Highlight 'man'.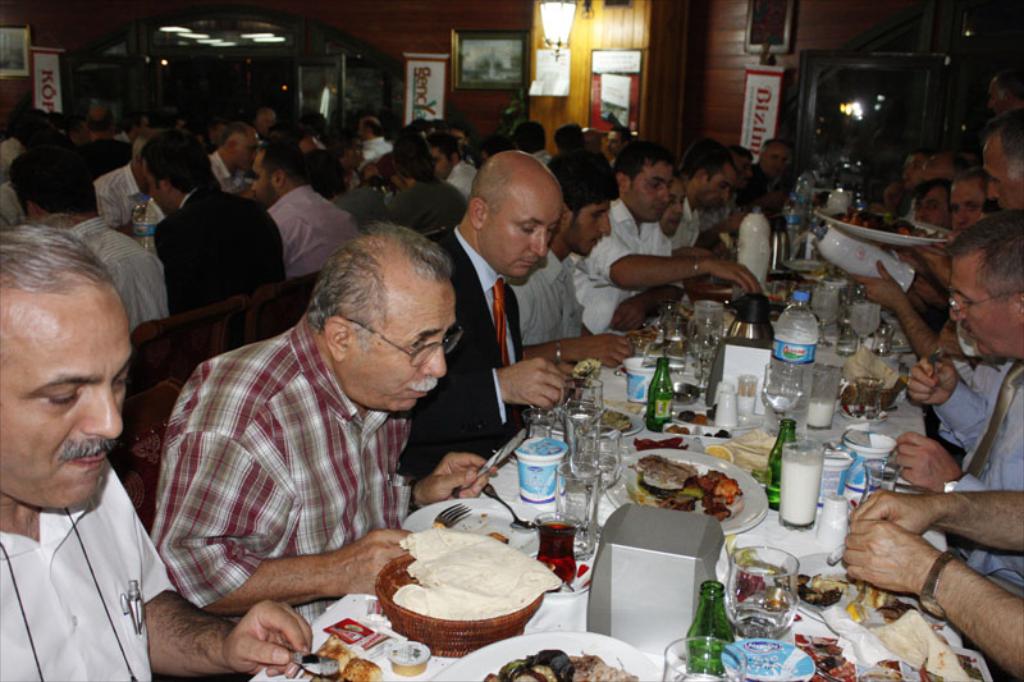
Highlighted region: [x1=206, y1=128, x2=261, y2=200].
